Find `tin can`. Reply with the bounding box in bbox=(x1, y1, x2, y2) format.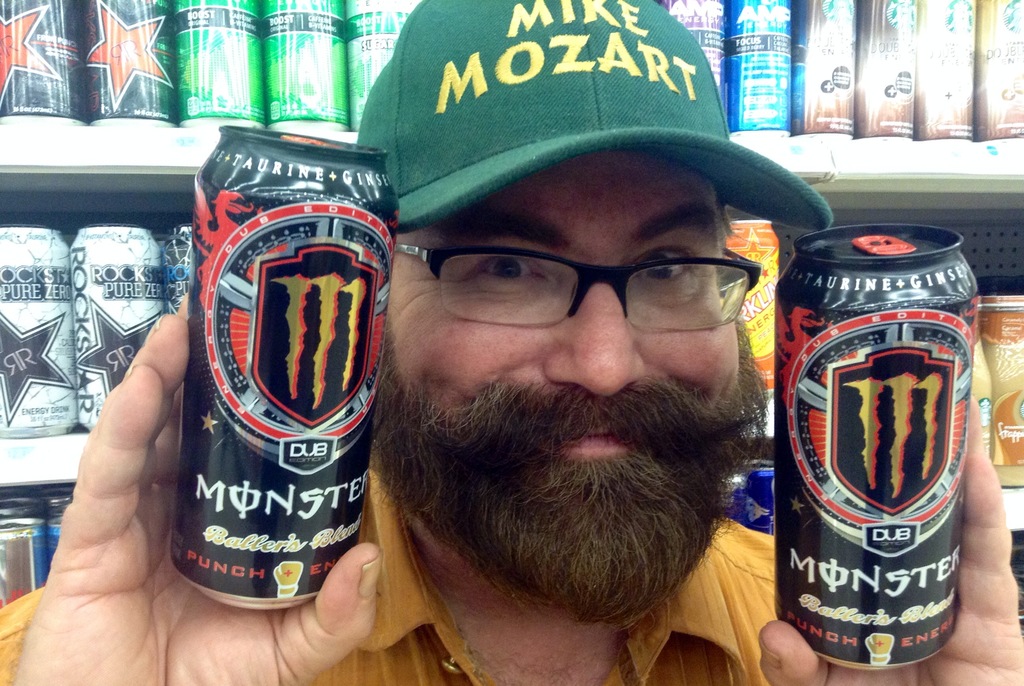
bbox=(255, 0, 350, 136).
